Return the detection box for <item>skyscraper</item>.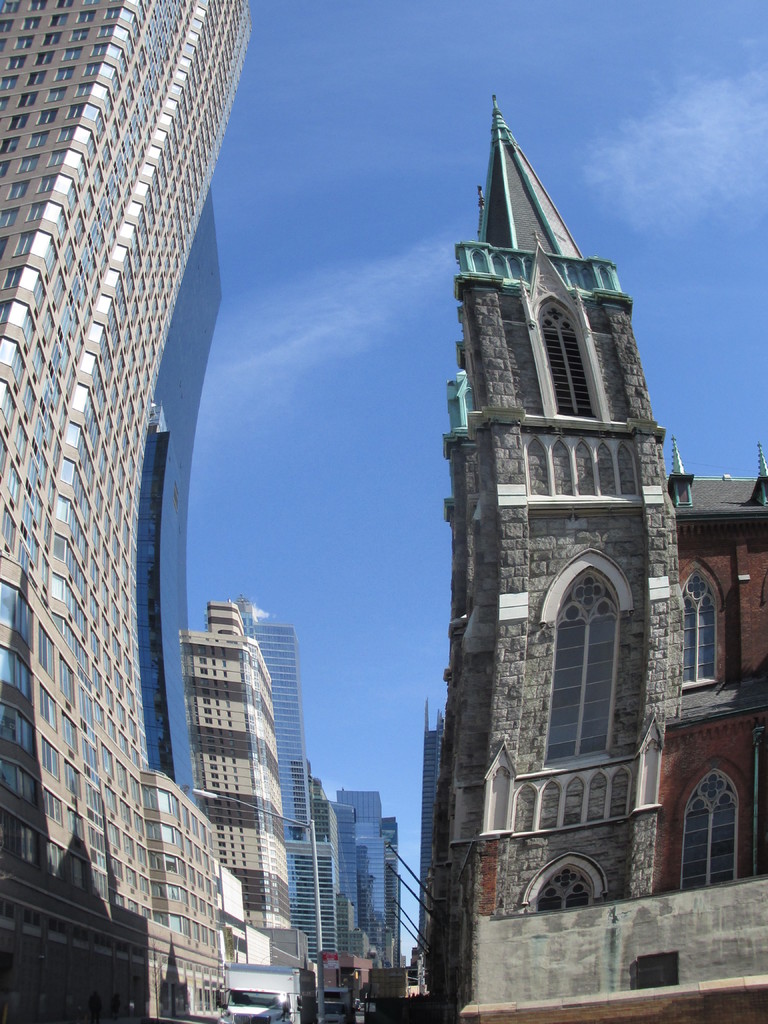
rect(20, 27, 249, 970).
